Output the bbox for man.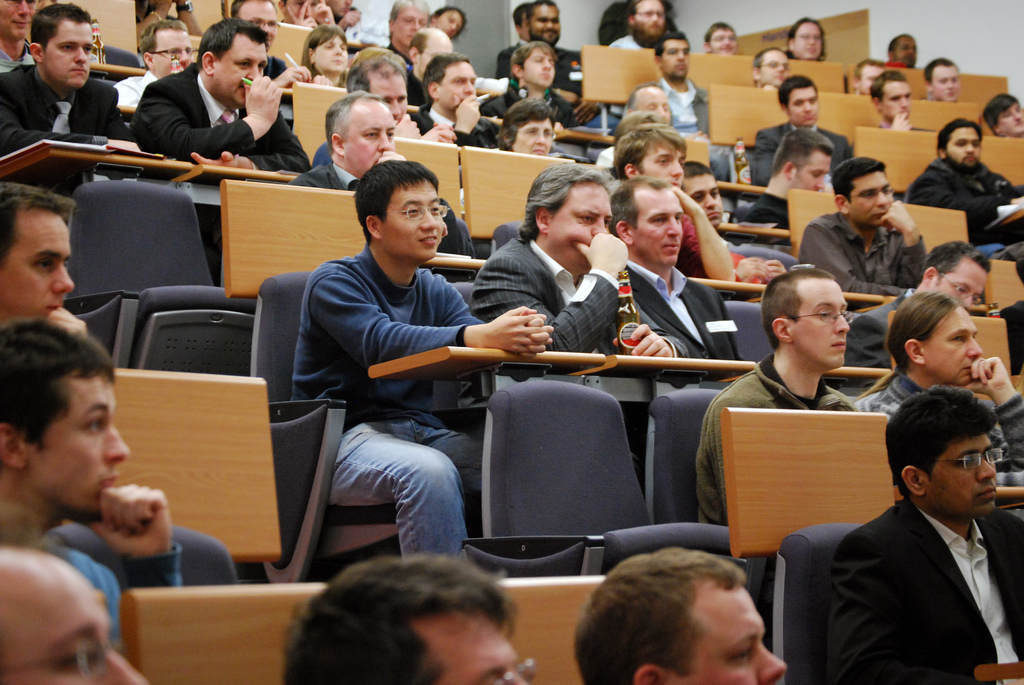
{"x1": 603, "y1": 0, "x2": 675, "y2": 56}.
